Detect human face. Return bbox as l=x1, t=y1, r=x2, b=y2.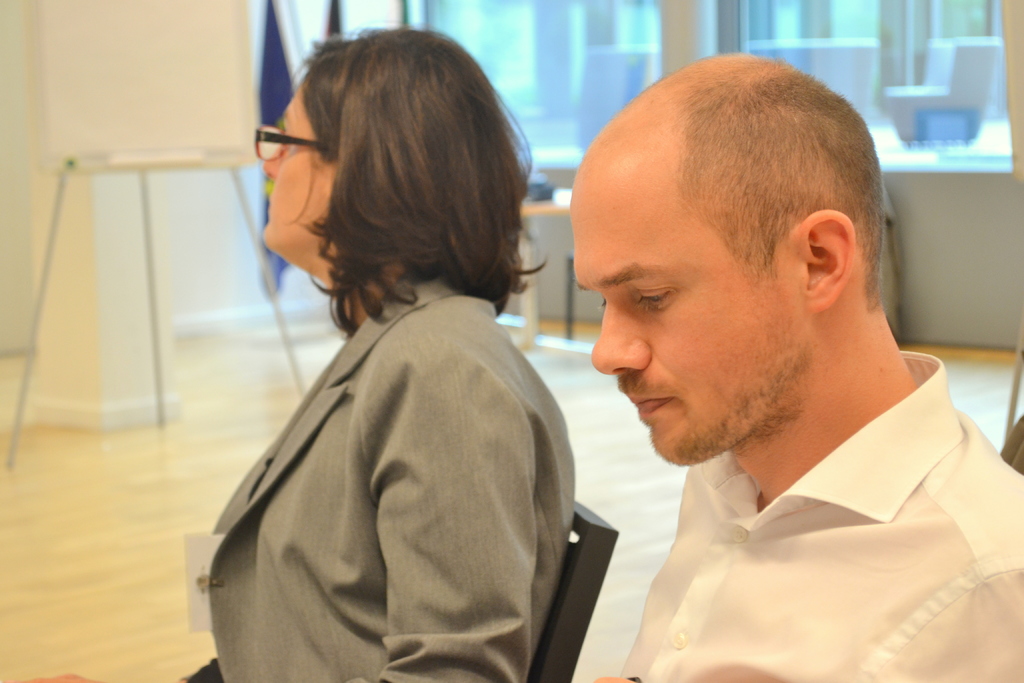
l=250, t=63, r=361, b=255.
